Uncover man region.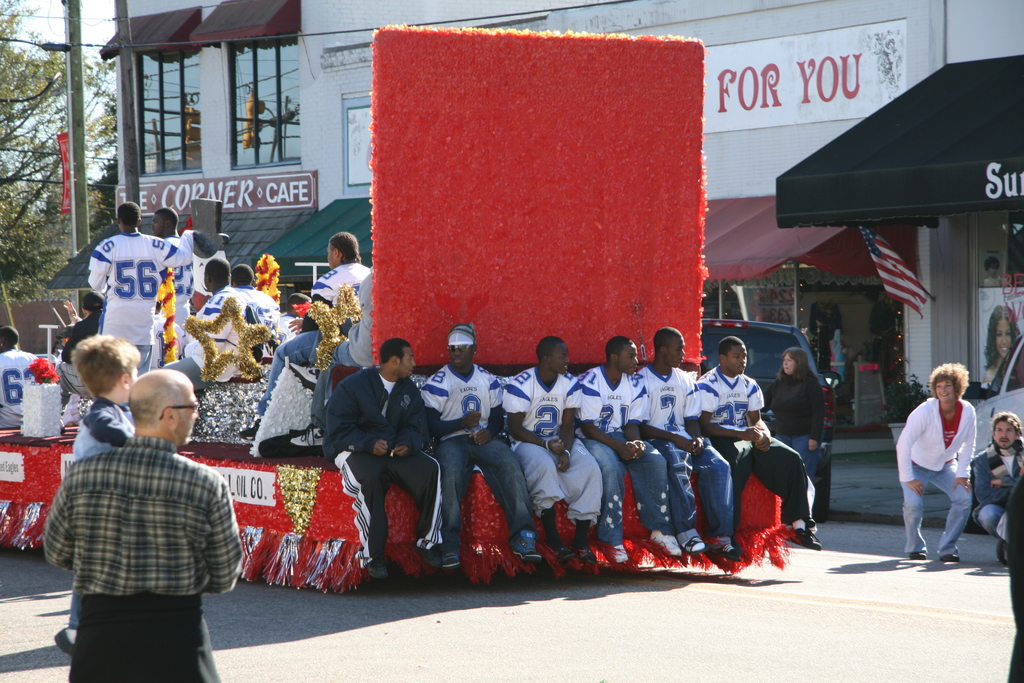
Uncovered: <box>695,328,821,552</box>.
